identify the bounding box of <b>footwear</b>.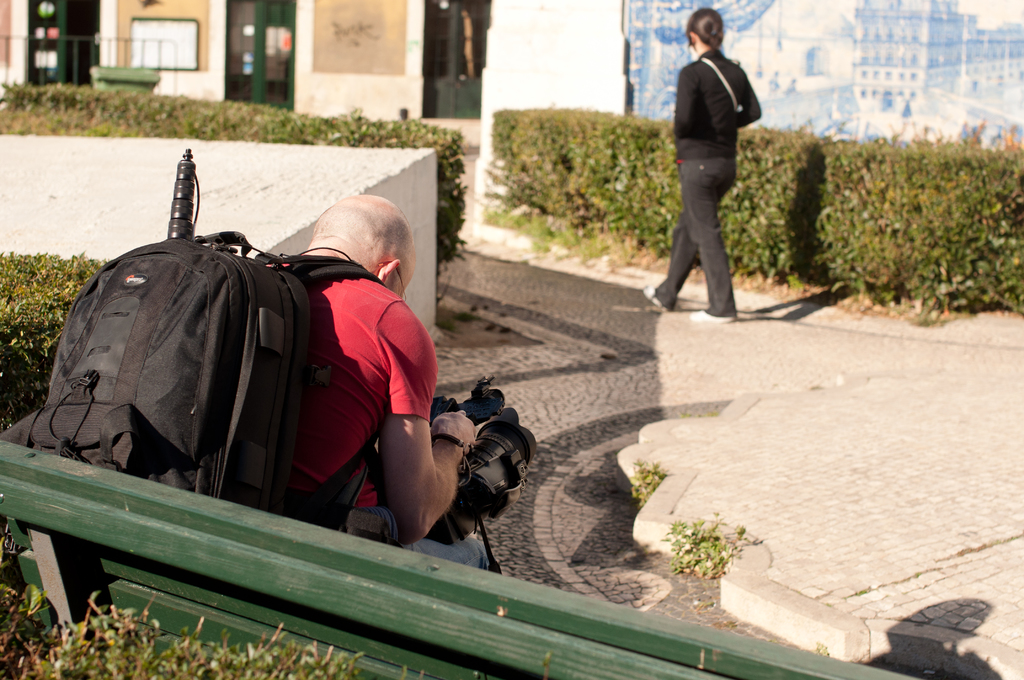
[642,284,671,310].
